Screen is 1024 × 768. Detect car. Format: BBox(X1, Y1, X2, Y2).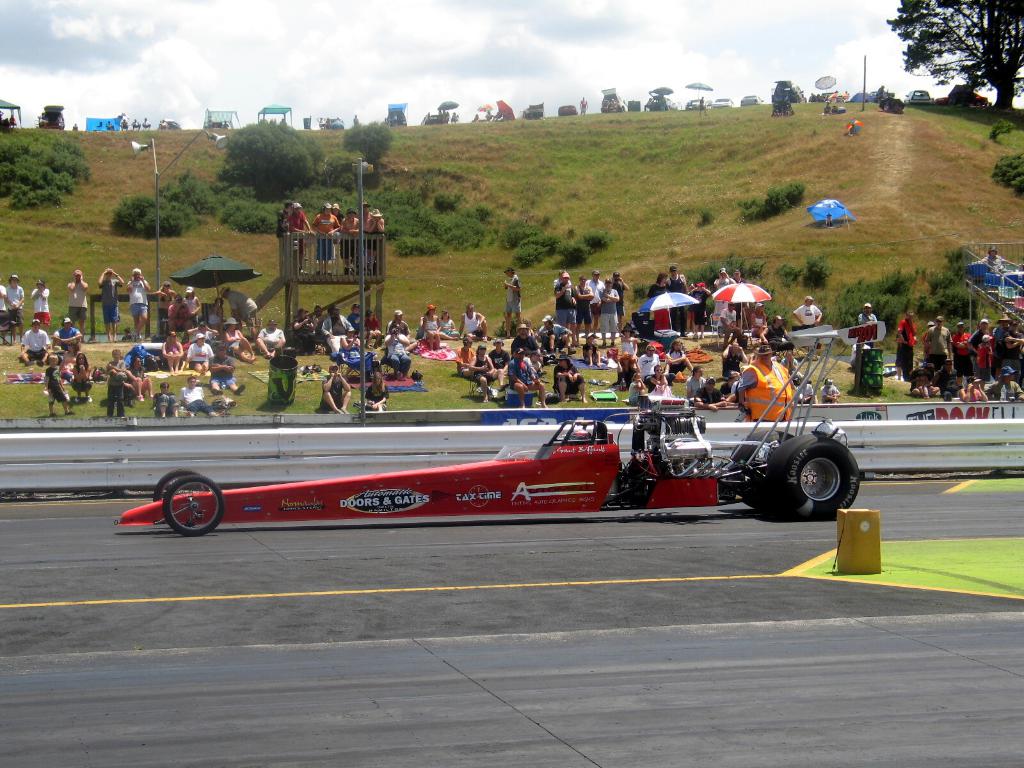
BBox(710, 94, 733, 106).
